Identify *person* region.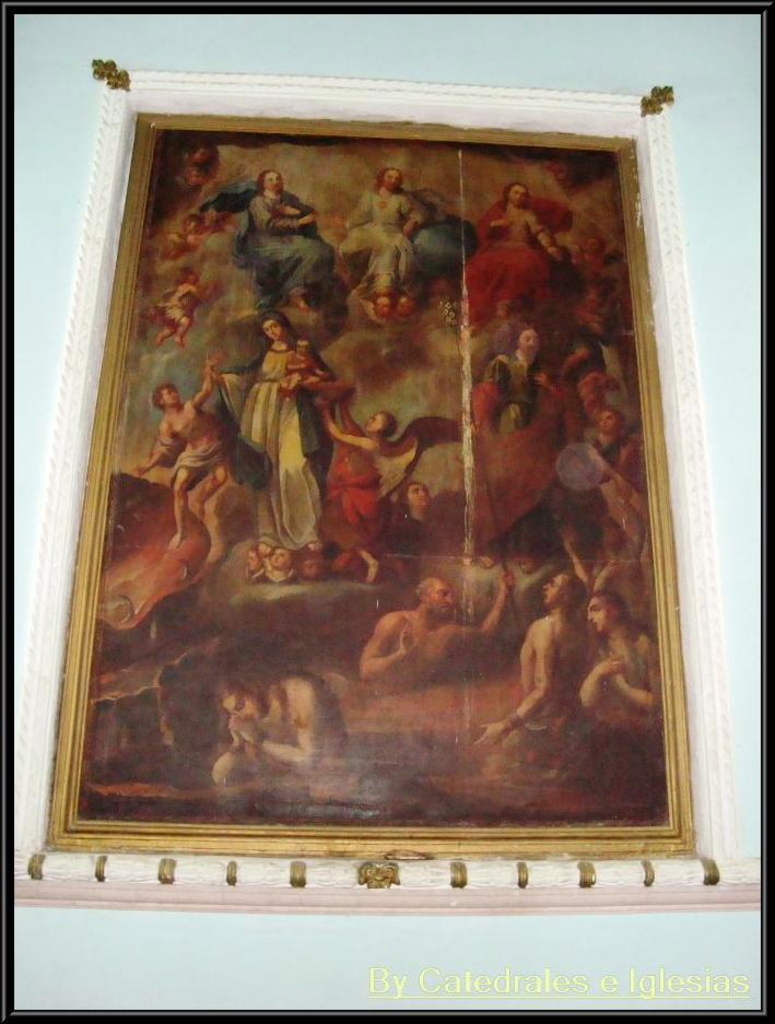
Region: (x1=470, y1=323, x2=563, y2=440).
